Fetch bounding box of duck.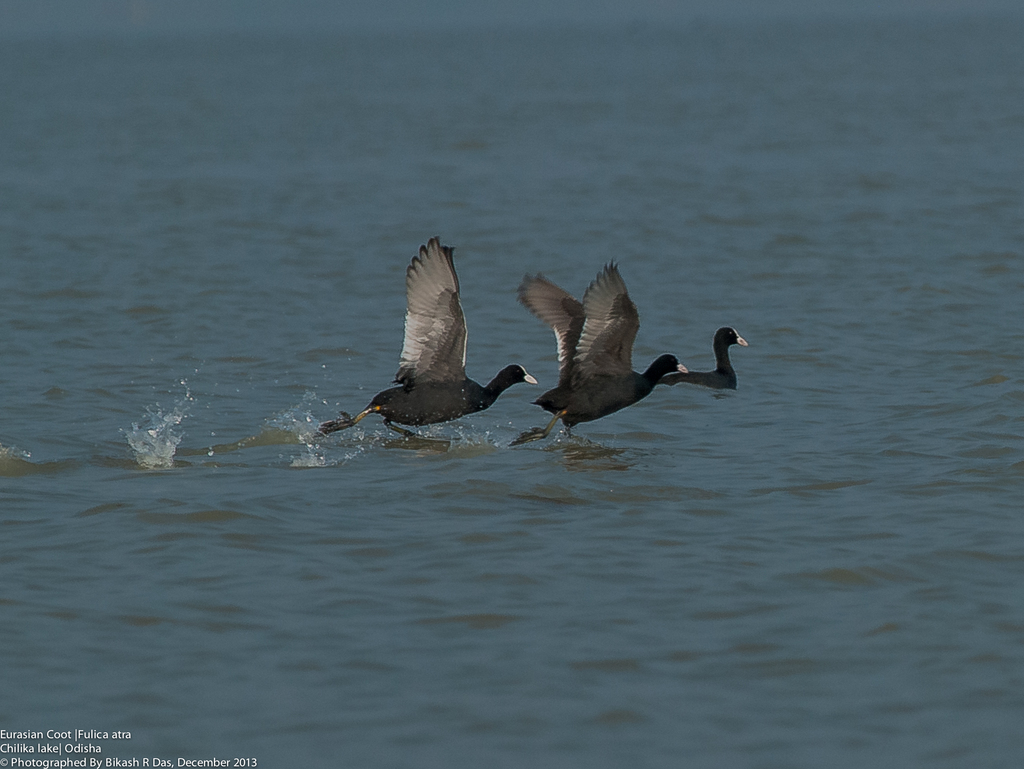
Bbox: [308, 237, 535, 461].
